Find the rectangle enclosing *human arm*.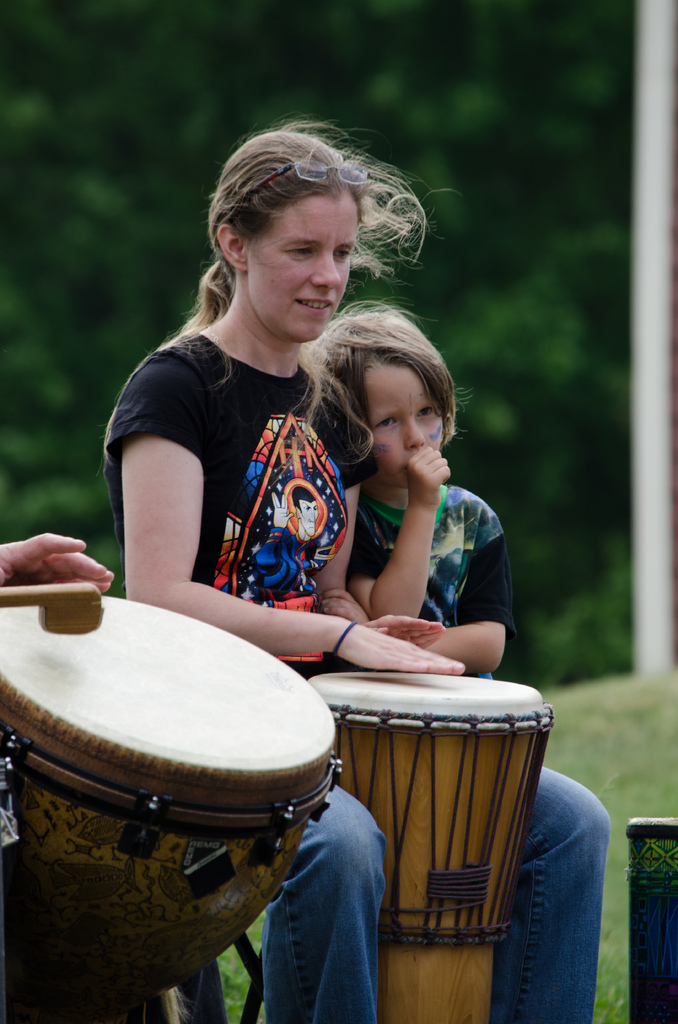
<region>111, 374, 470, 682</region>.
